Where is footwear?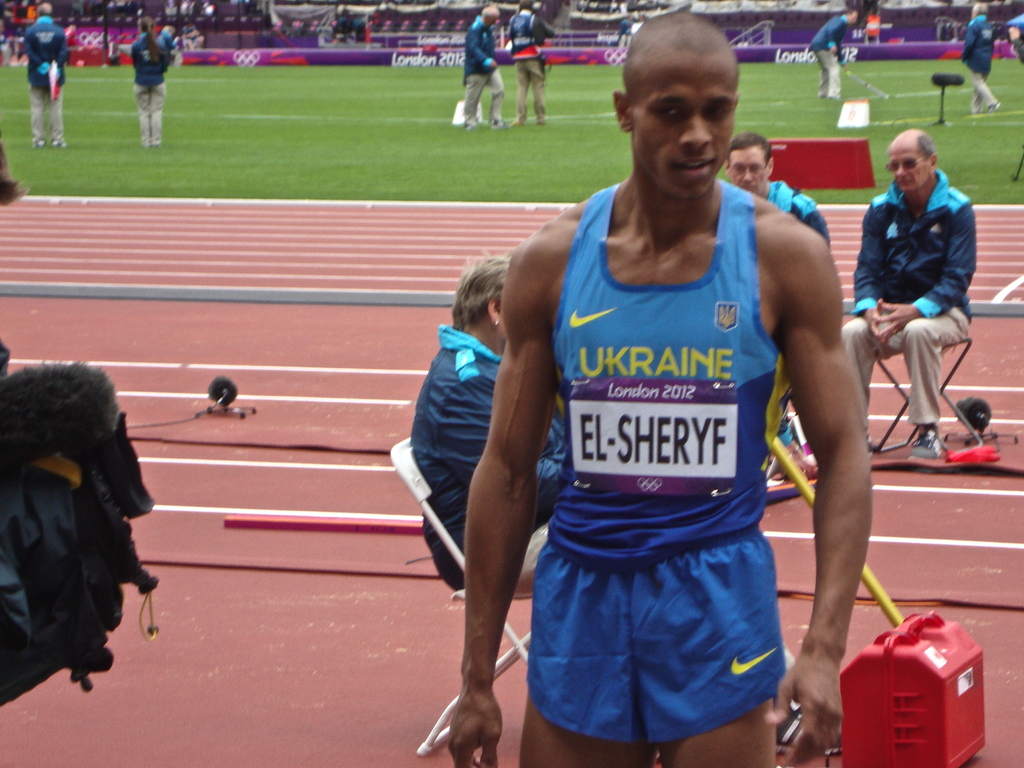
<bbox>486, 121, 502, 130</bbox>.
